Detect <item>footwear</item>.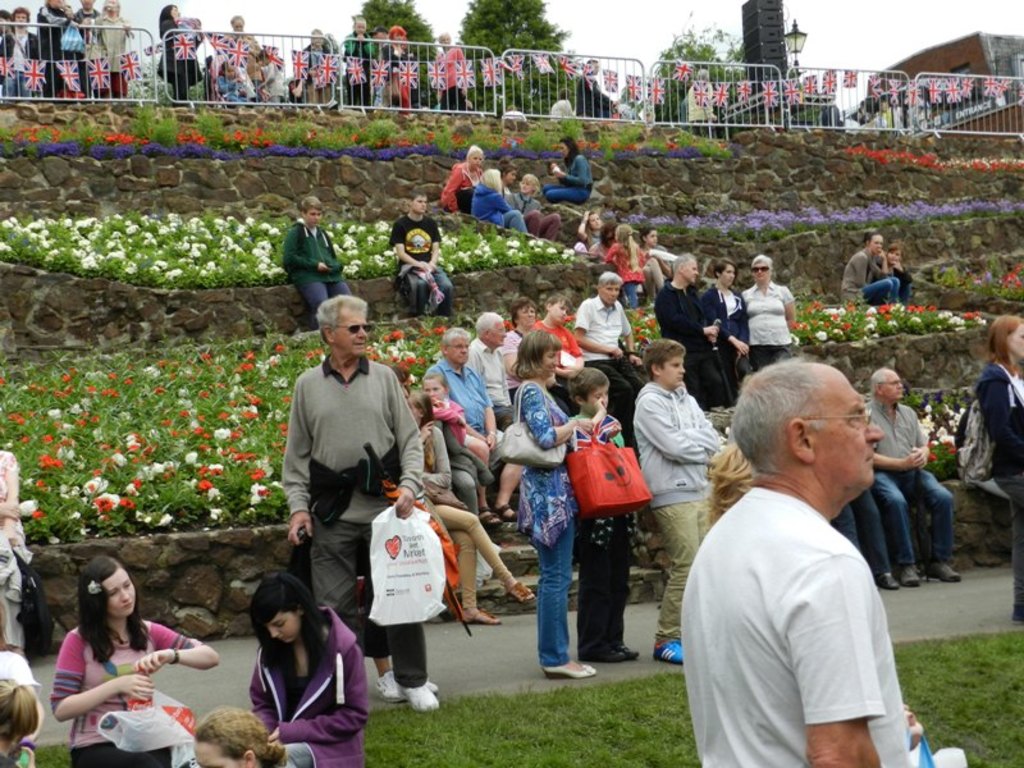
Detected at box(460, 611, 499, 623).
